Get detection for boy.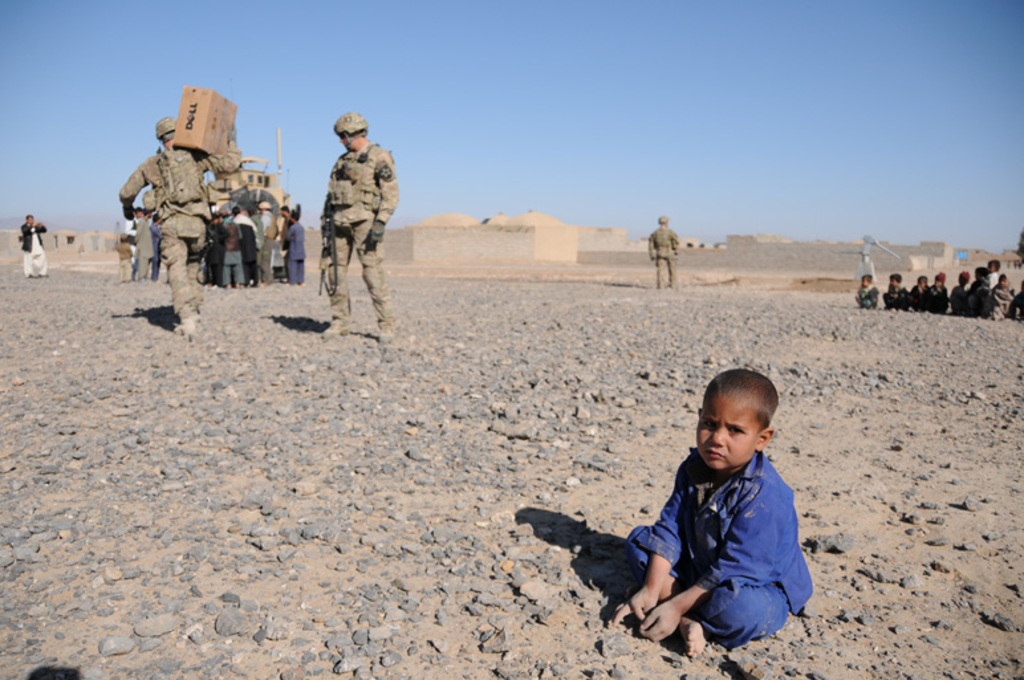
Detection: (x1=987, y1=276, x2=1015, y2=323).
